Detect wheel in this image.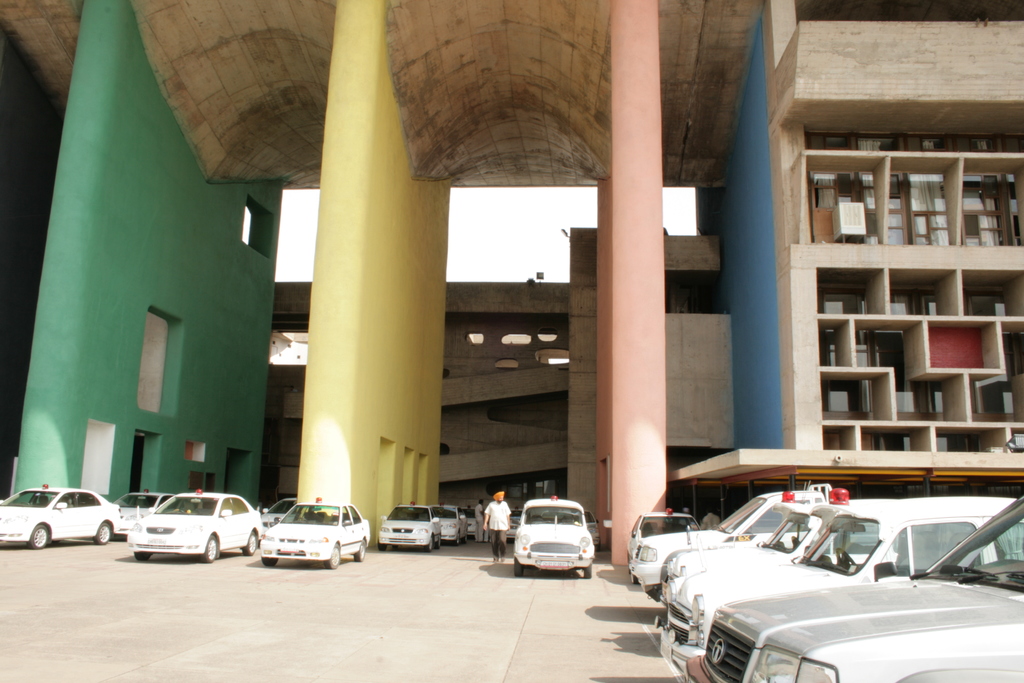
Detection: left=326, top=541, right=343, bottom=569.
